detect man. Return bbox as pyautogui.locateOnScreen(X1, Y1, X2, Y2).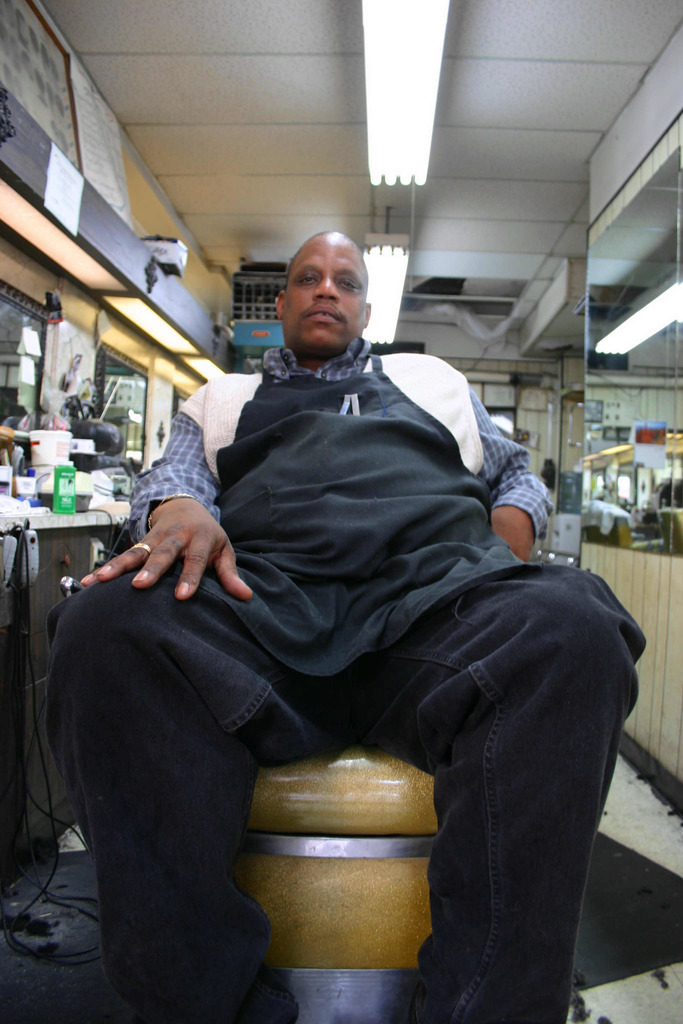
pyautogui.locateOnScreen(65, 218, 625, 989).
